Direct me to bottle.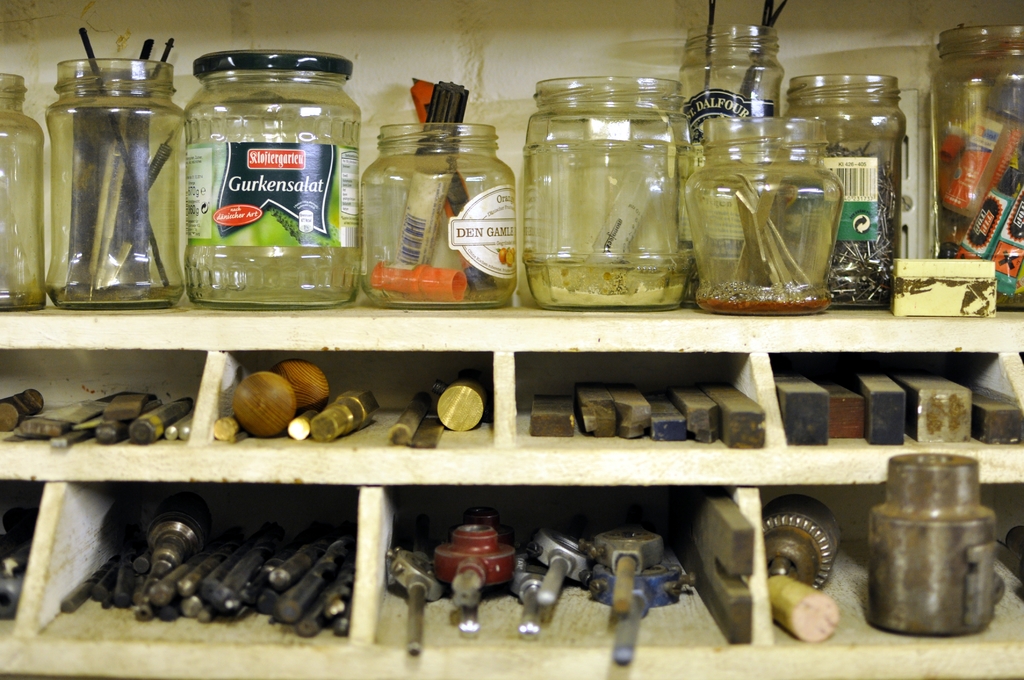
Direction: l=156, t=62, r=359, b=304.
